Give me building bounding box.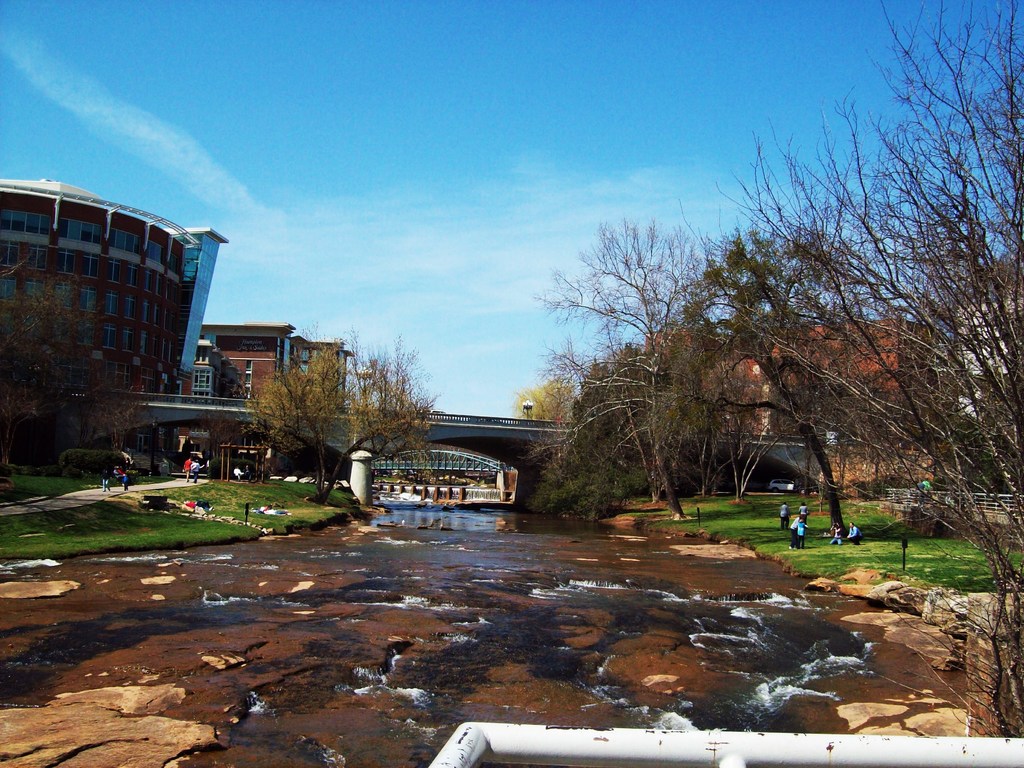
(left=0, top=175, right=227, bottom=477).
